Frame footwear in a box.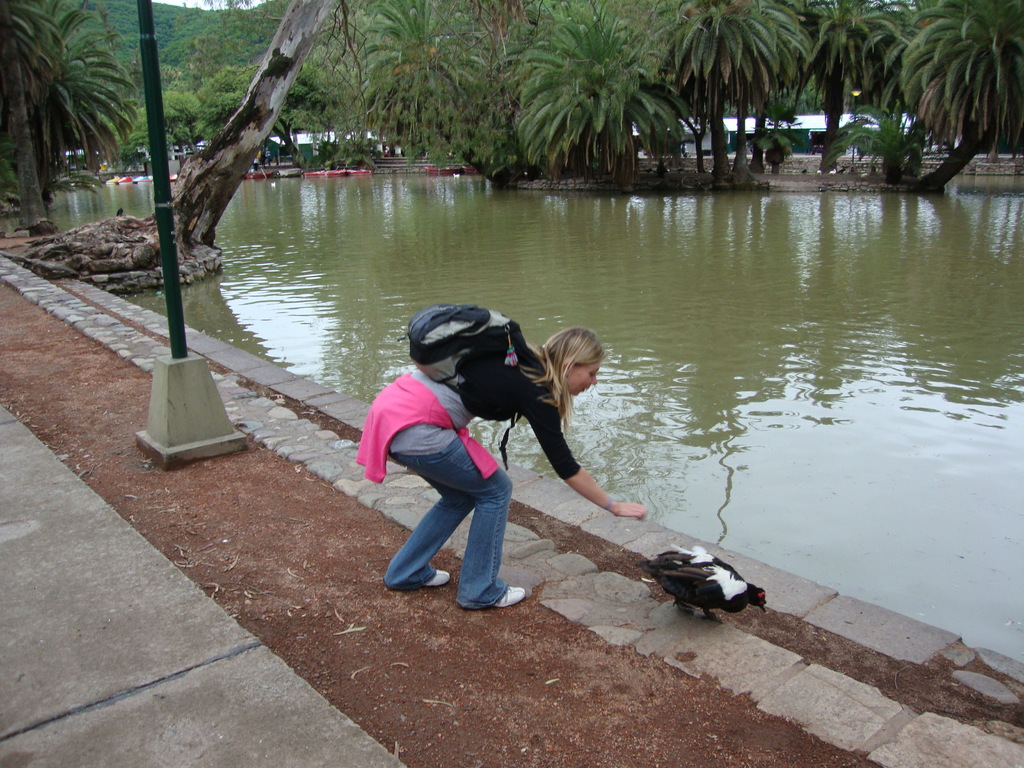
[left=426, top=570, right=449, bottom=587].
